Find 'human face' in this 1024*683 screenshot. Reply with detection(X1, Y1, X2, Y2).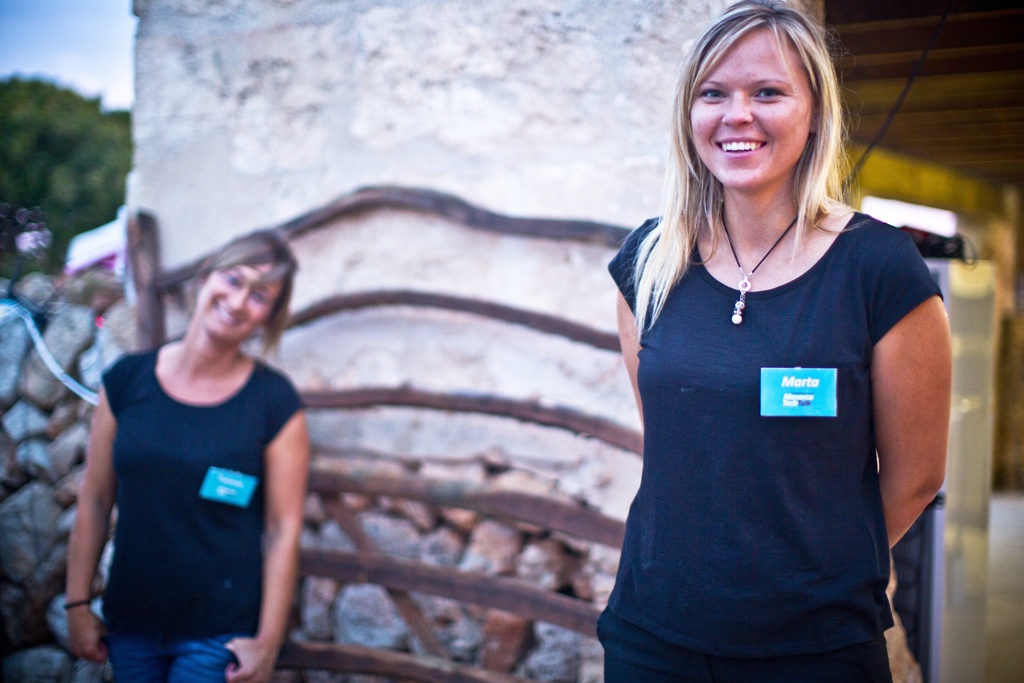
detection(691, 21, 819, 188).
